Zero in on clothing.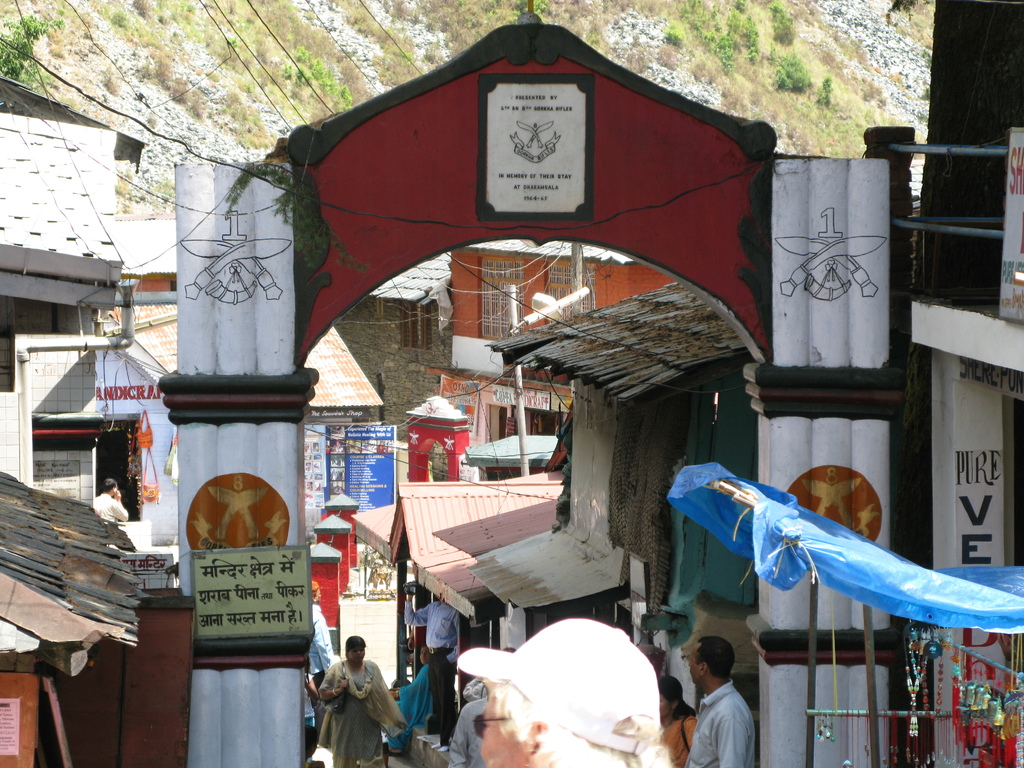
Zeroed in: (left=687, top=674, right=759, bottom=767).
